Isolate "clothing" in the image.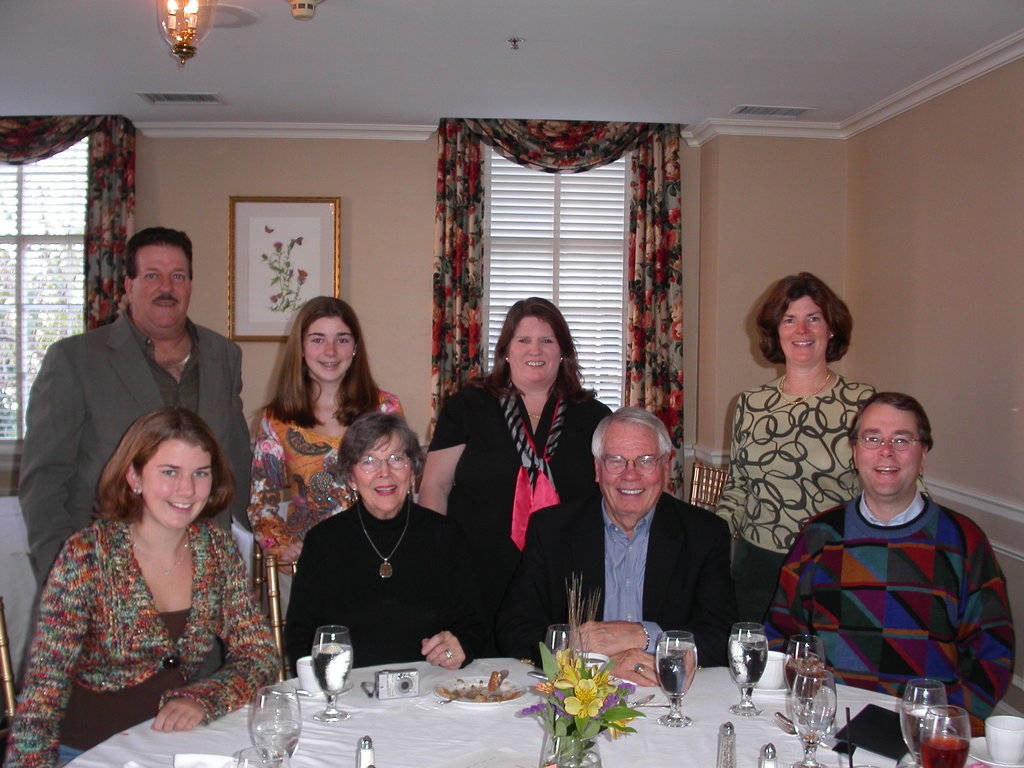
Isolated region: 707 364 883 645.
